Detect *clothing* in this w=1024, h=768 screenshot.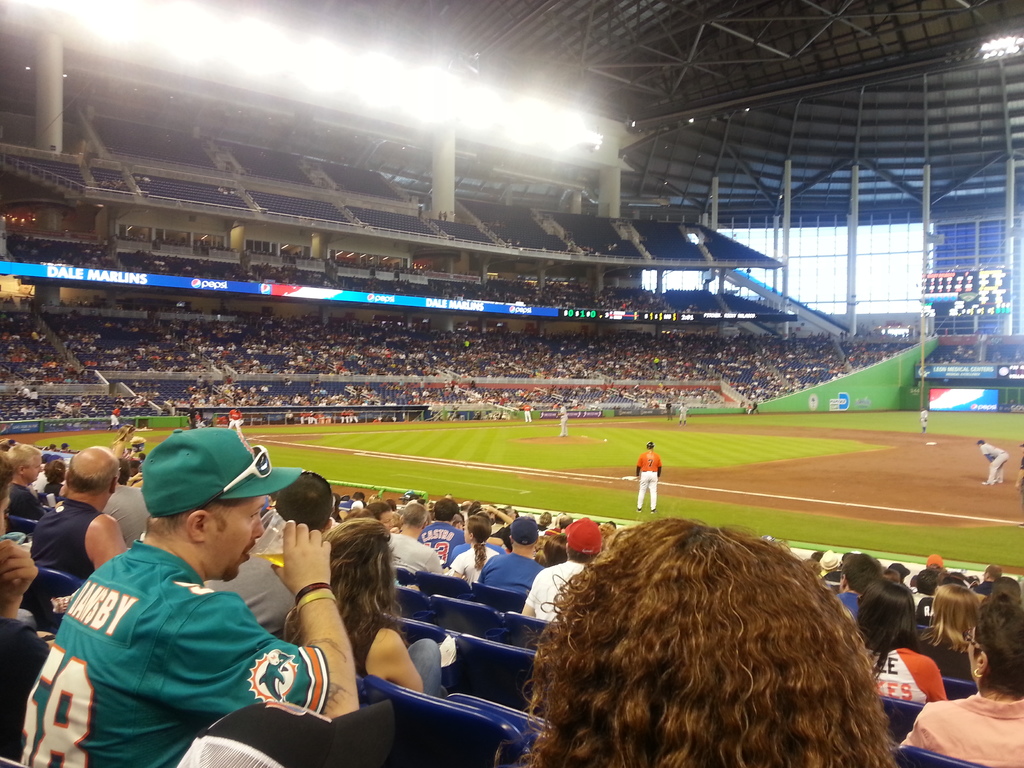
Detection: bbox=[519, 557, 586, 626].
